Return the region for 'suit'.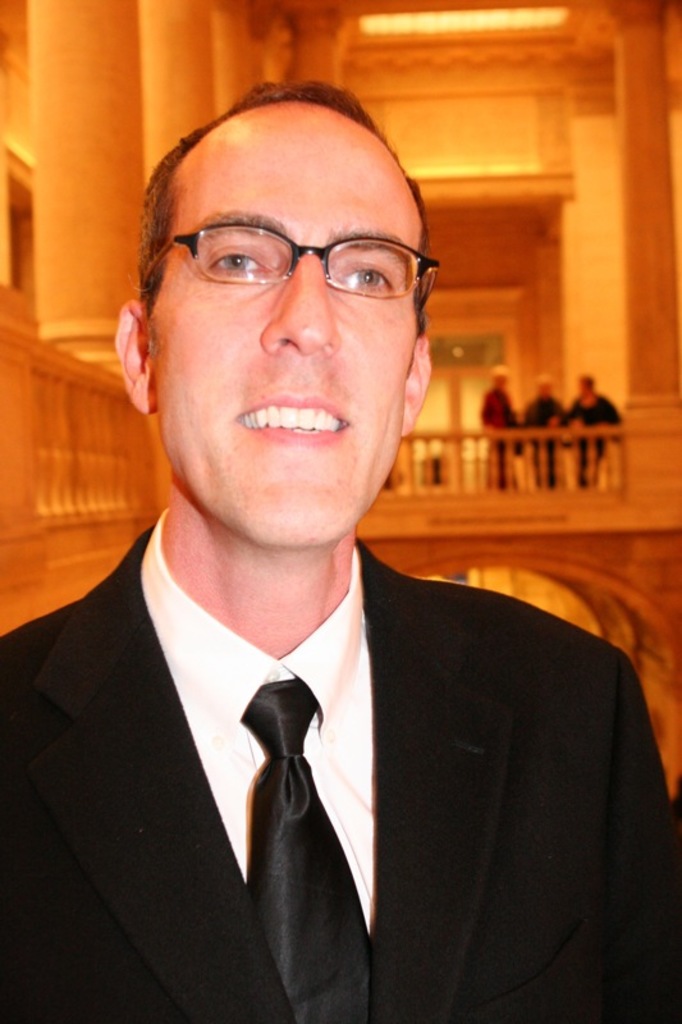
(x1=1, y1=524, x2=681, y2=1023).
